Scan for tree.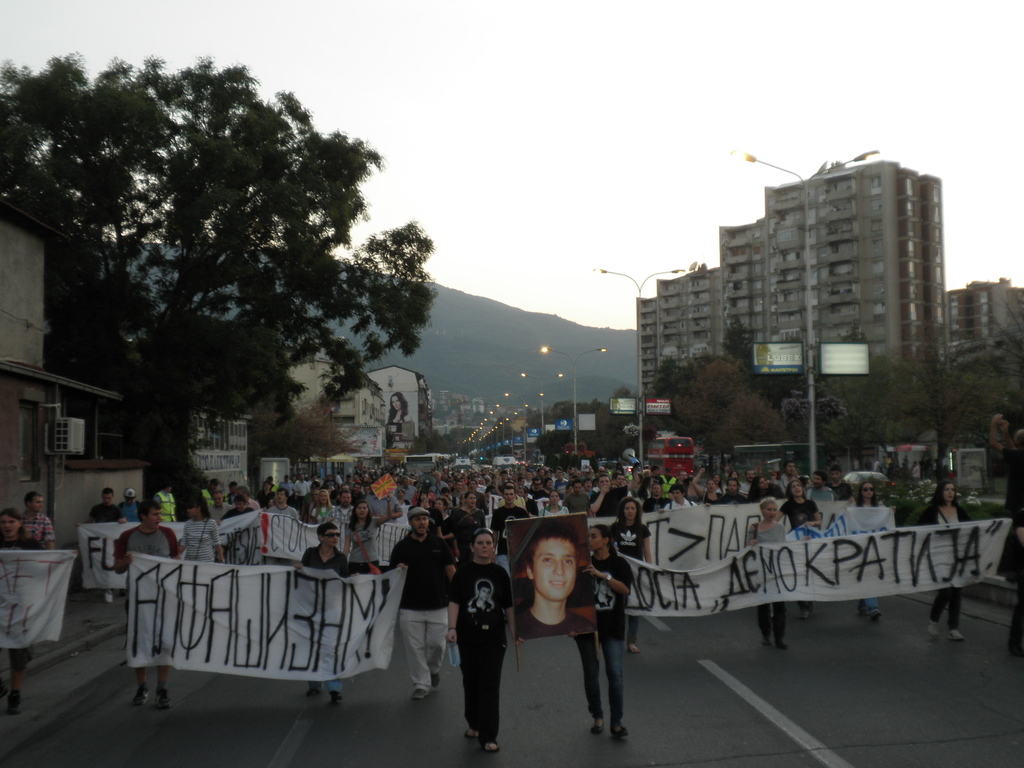
Scan result: locate(660, 362, 778, 507).
